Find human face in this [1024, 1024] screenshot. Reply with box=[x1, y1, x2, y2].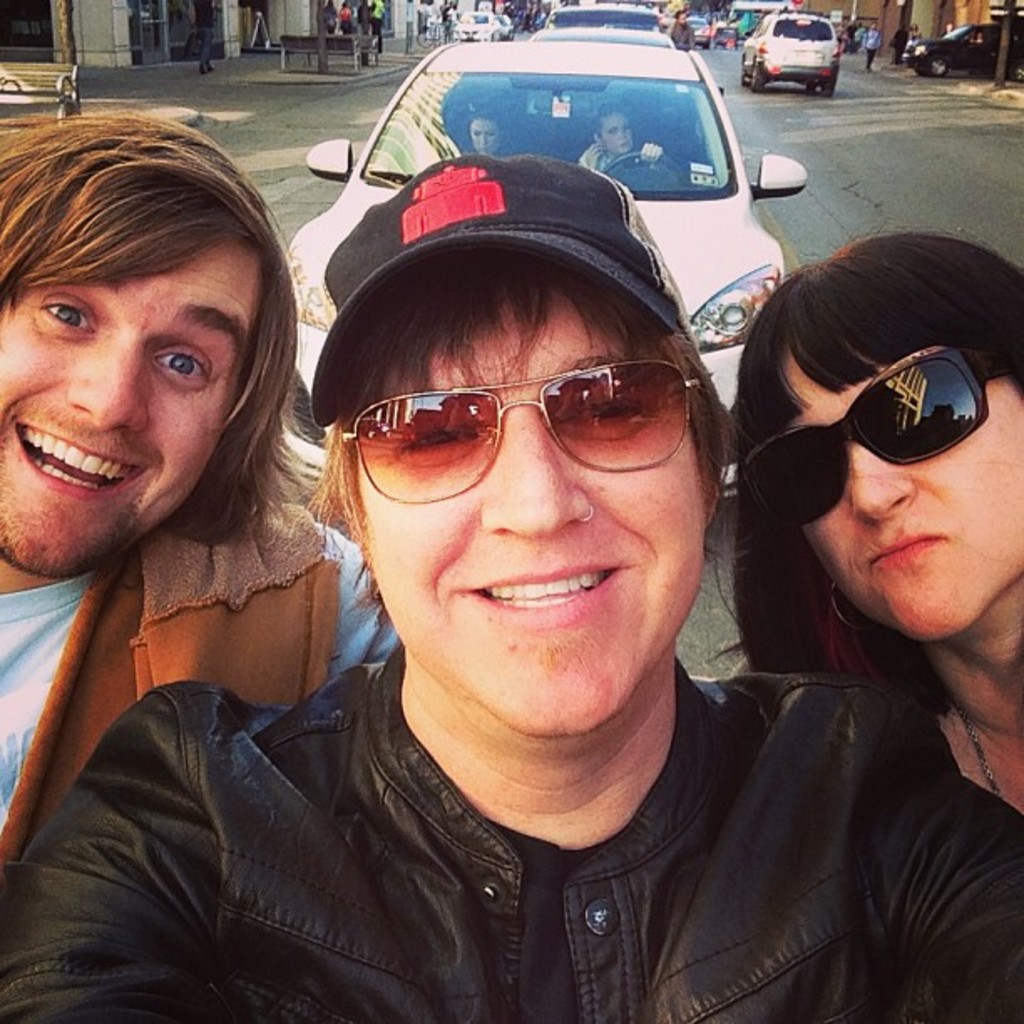
box=[360, 289, 701, 731].
